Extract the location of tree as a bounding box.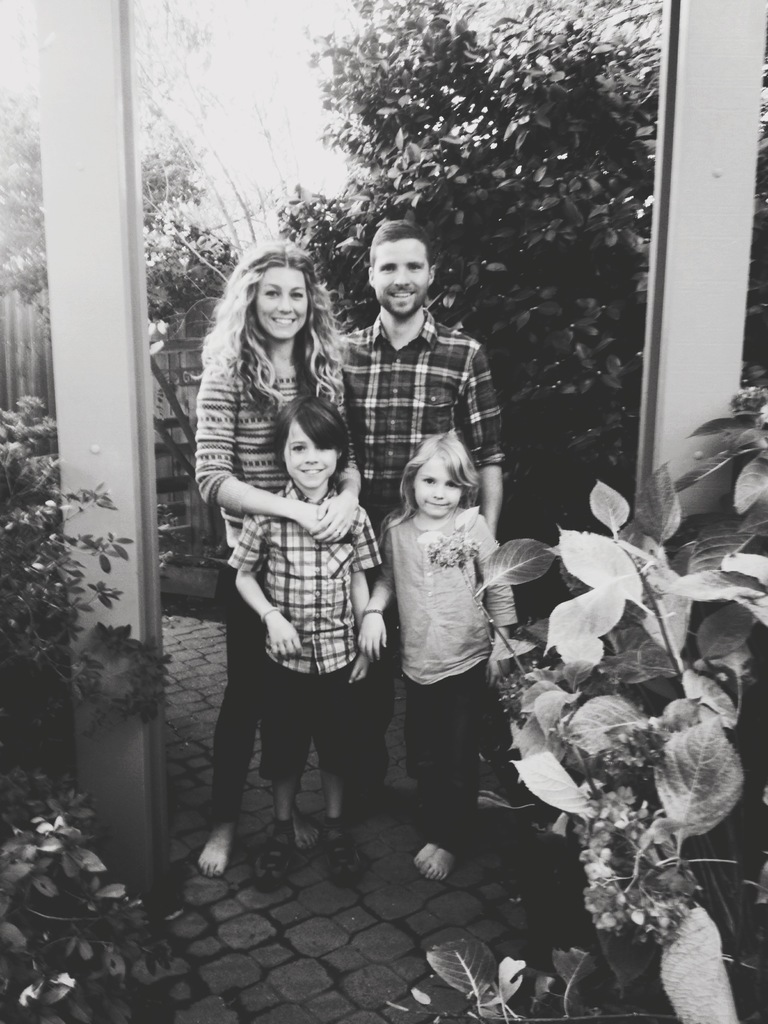
<box>0,0,291,564</box>.
